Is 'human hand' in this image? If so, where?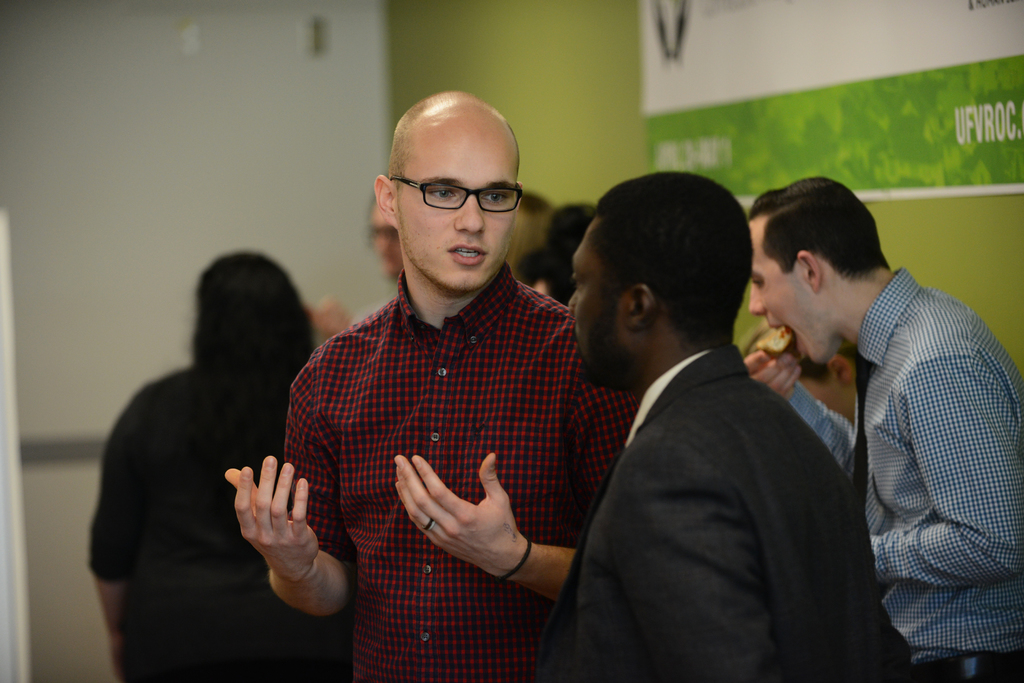
Yes, at rect(224, 456, 320, 577).
